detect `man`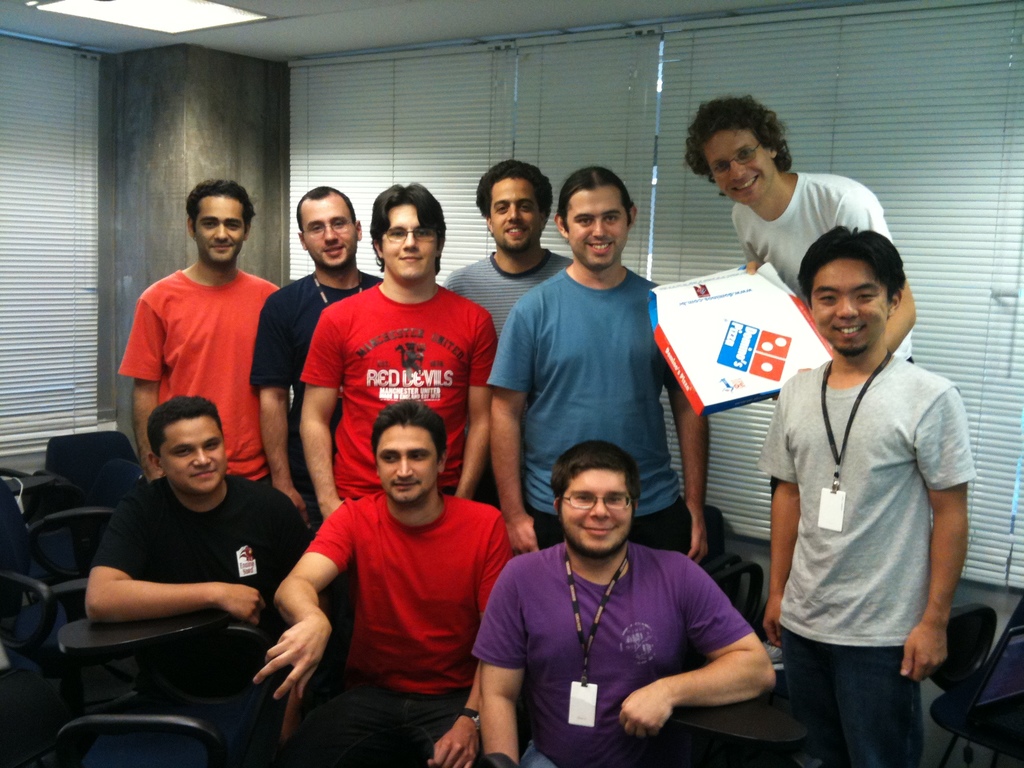
l=680, t=97, r=916, b=355
